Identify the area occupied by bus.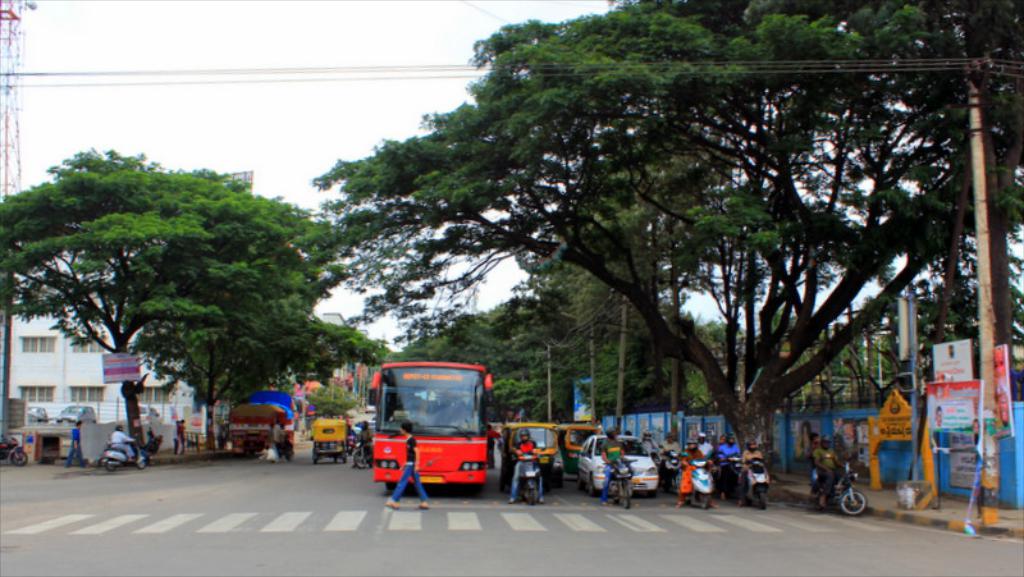
Area: (left=364, top=358, right=500, bottom=491).
